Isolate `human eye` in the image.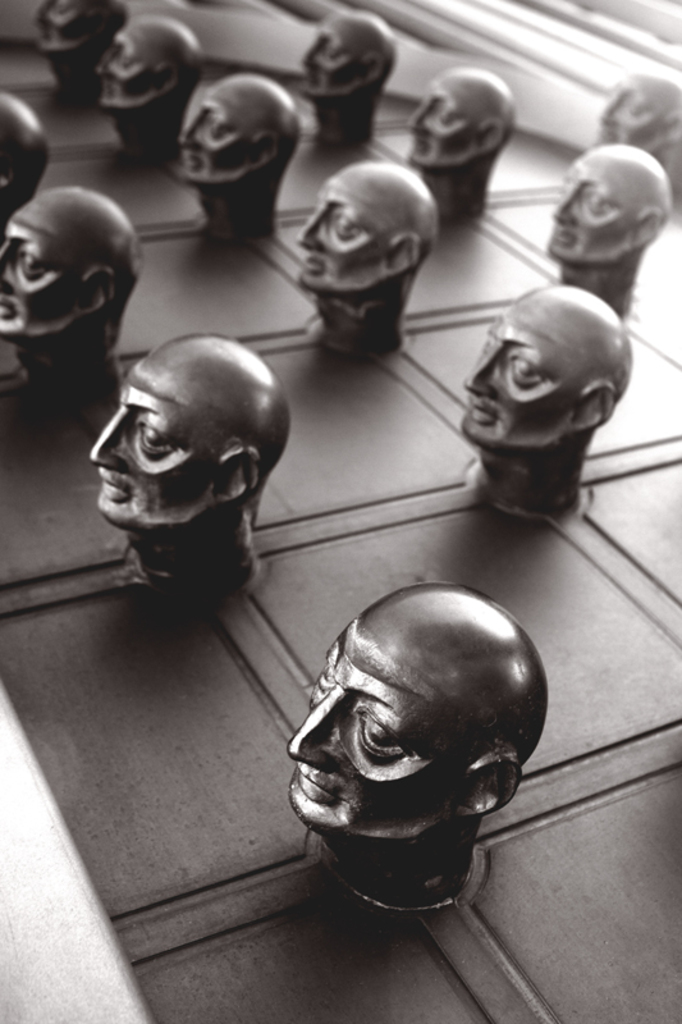
Isolated region: <bbox>430, 106, 463, 132</bbox>.
